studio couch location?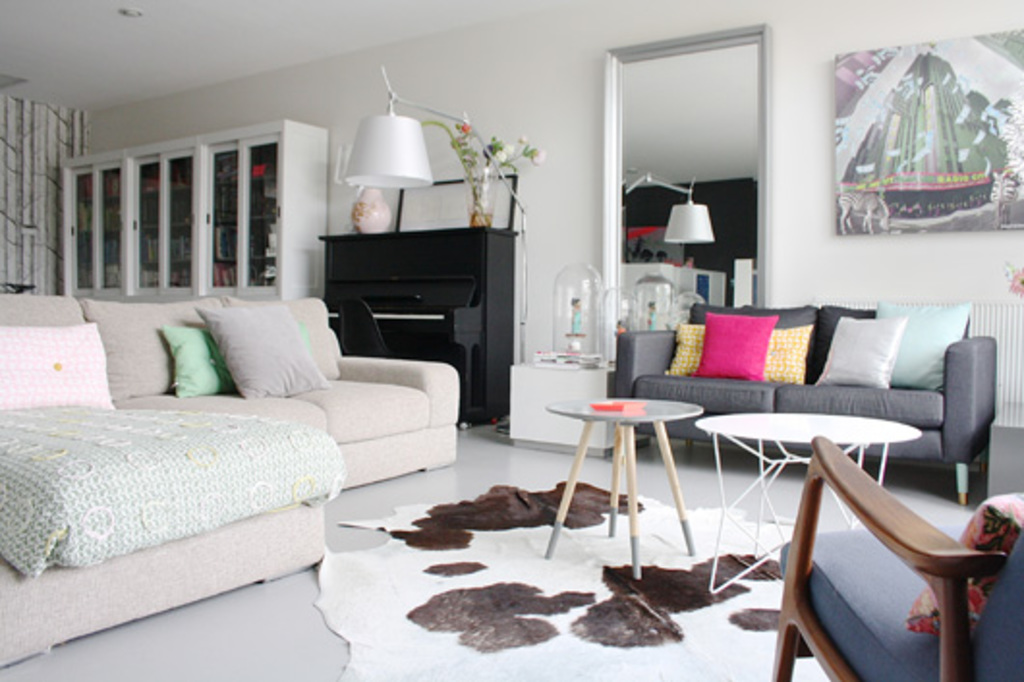
[612,299,1005,518]
